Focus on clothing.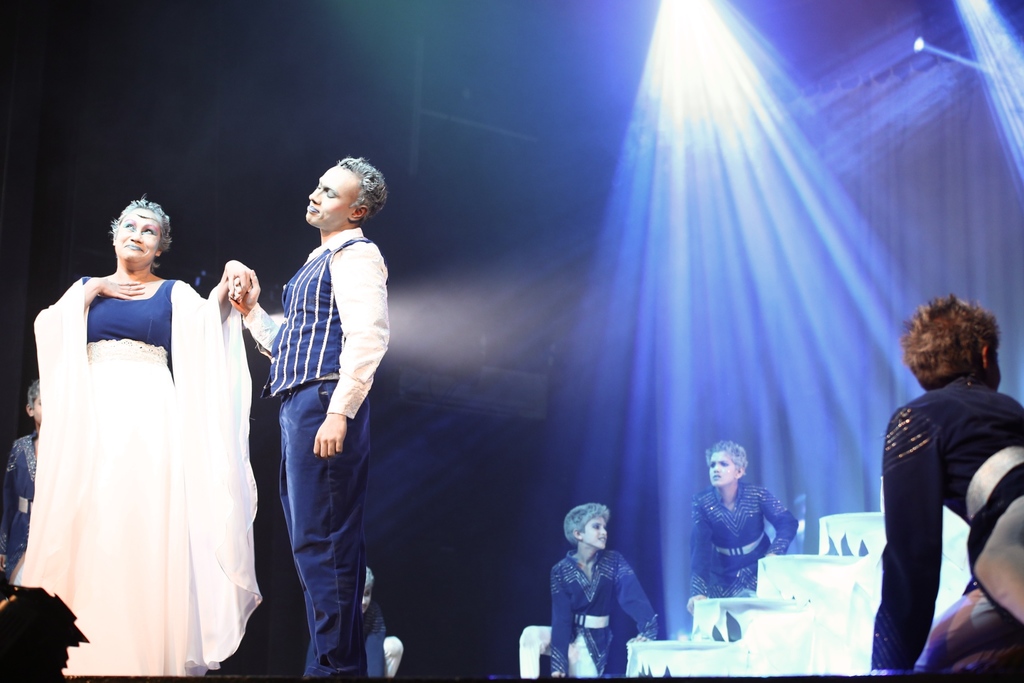
Focused at bbox=[12, 431, 36, 561].
